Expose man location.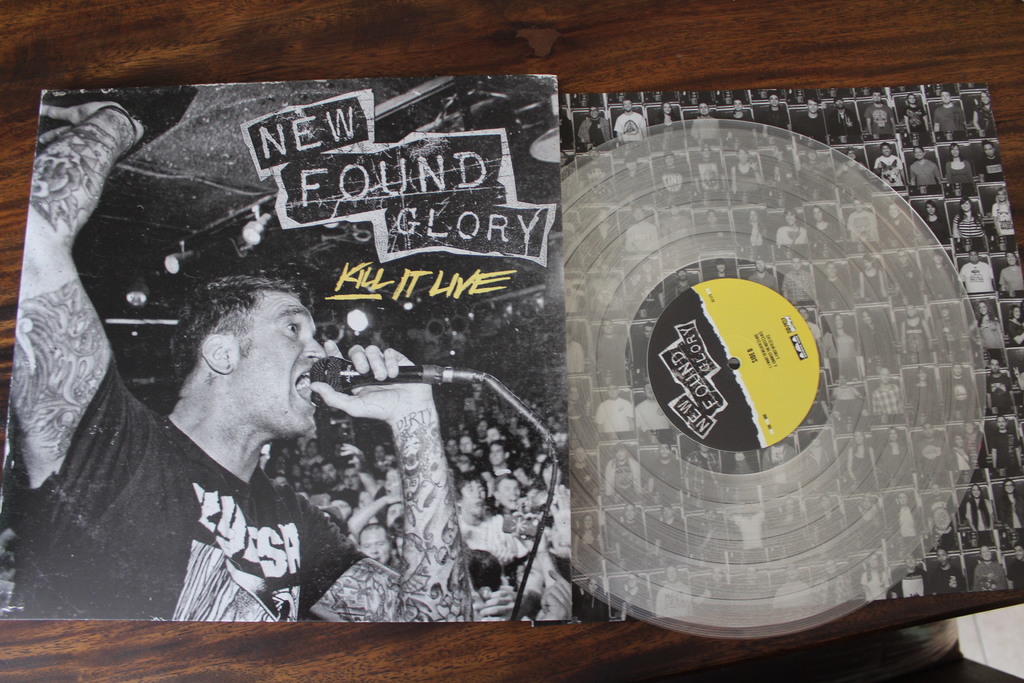
Exposed at box=[563, 327, 584, 372].
